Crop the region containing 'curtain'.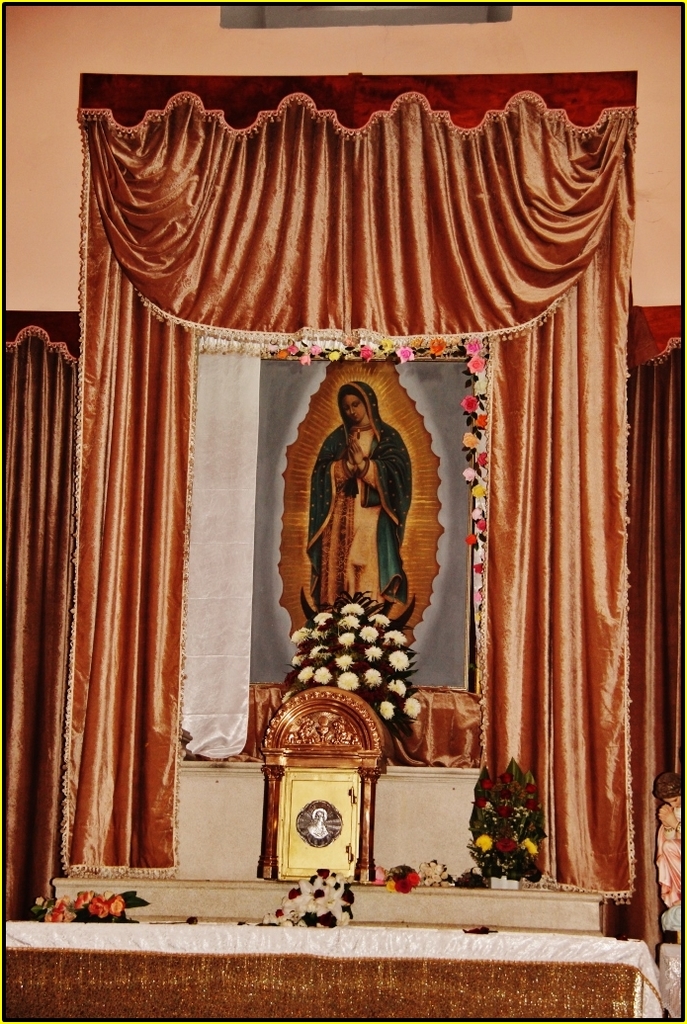
Crop region: bbox=(623, 305, 676, 958).
